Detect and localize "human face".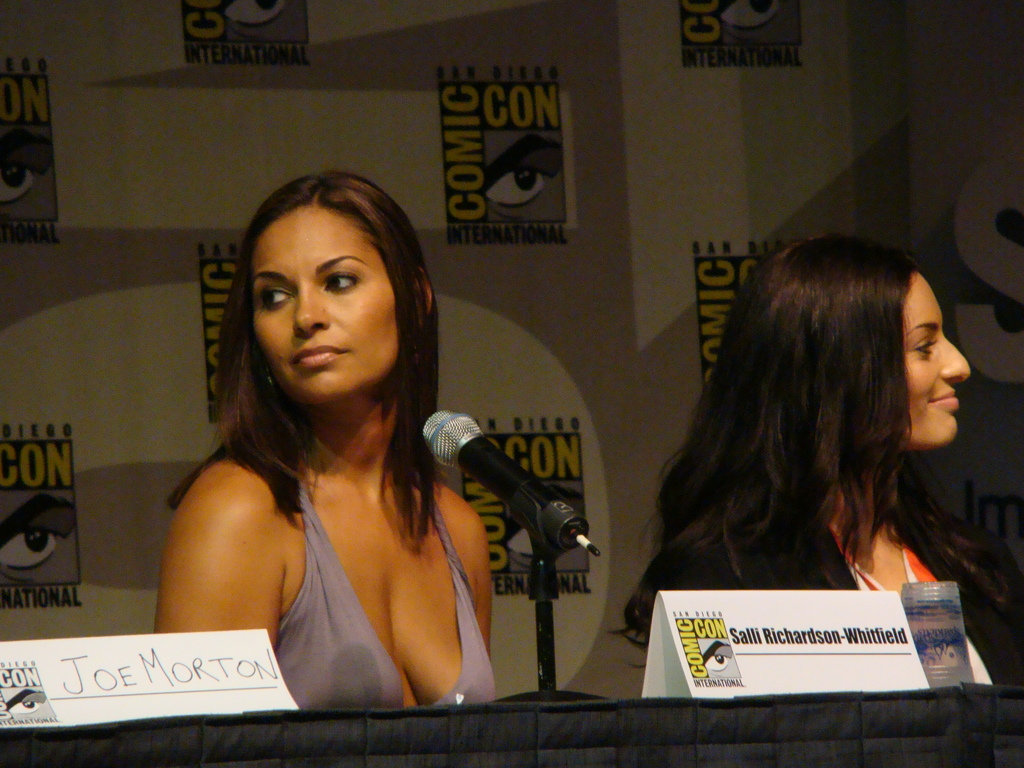
Localized at BBox(257, 207, 399, 403).
